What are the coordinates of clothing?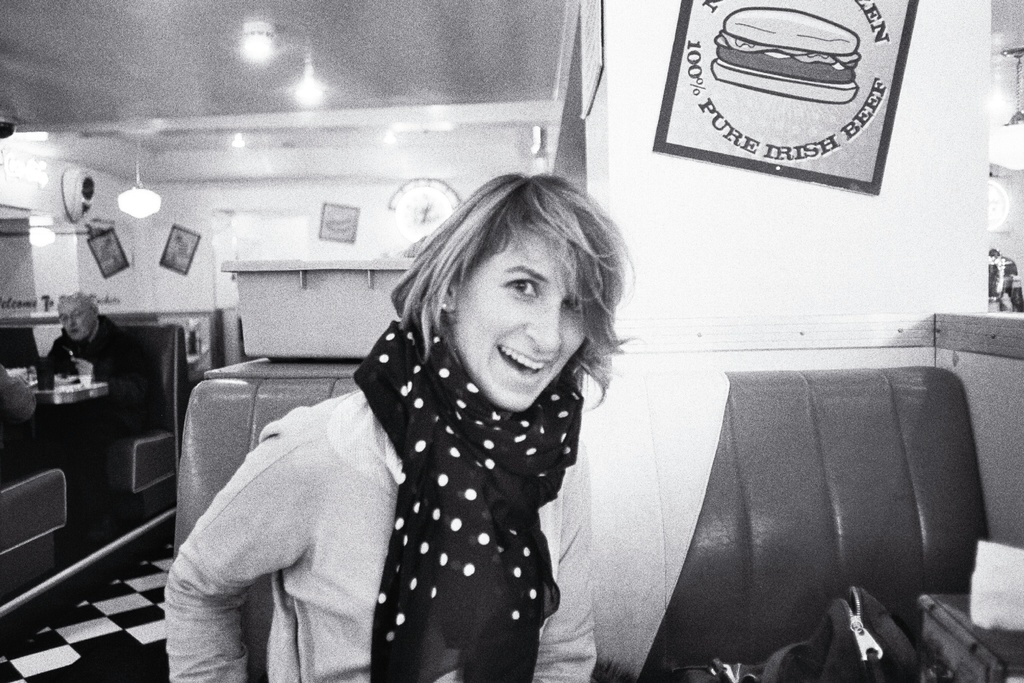
locate(49, 313, 148, 394).
